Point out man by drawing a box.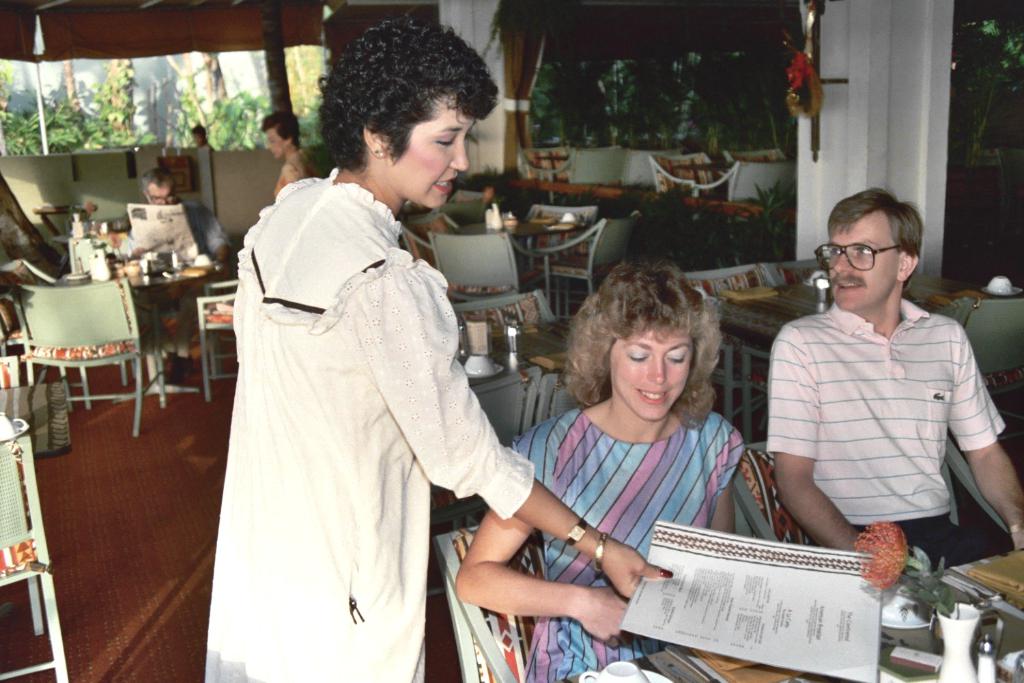
(x1=111, y1=165, x2=236, y2=376).
